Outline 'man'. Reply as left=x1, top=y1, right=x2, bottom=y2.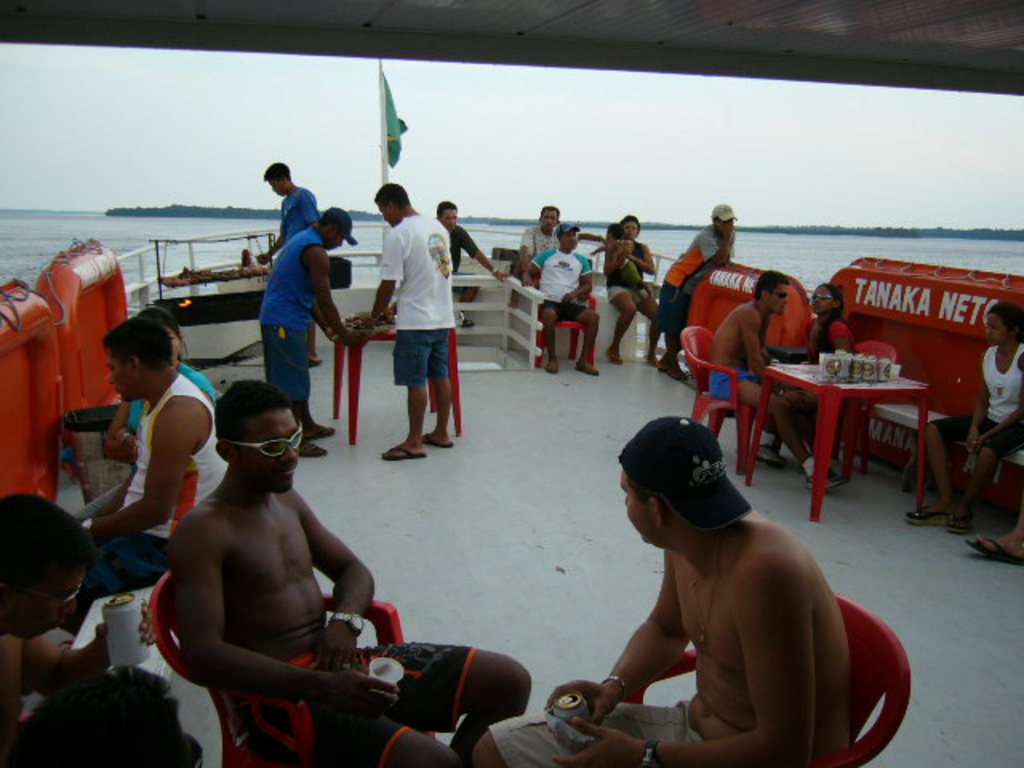
left=710, top=269, right=846, bottom=493.
